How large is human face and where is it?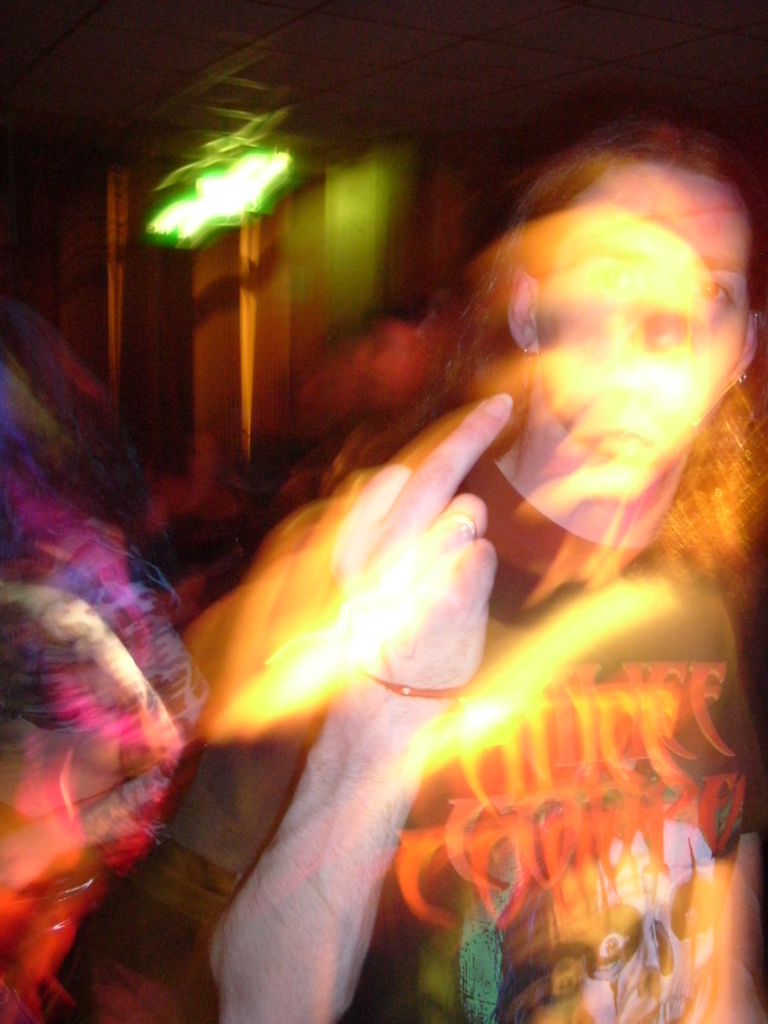
Bounding box: bbox=(521, 142, 748, 452).
